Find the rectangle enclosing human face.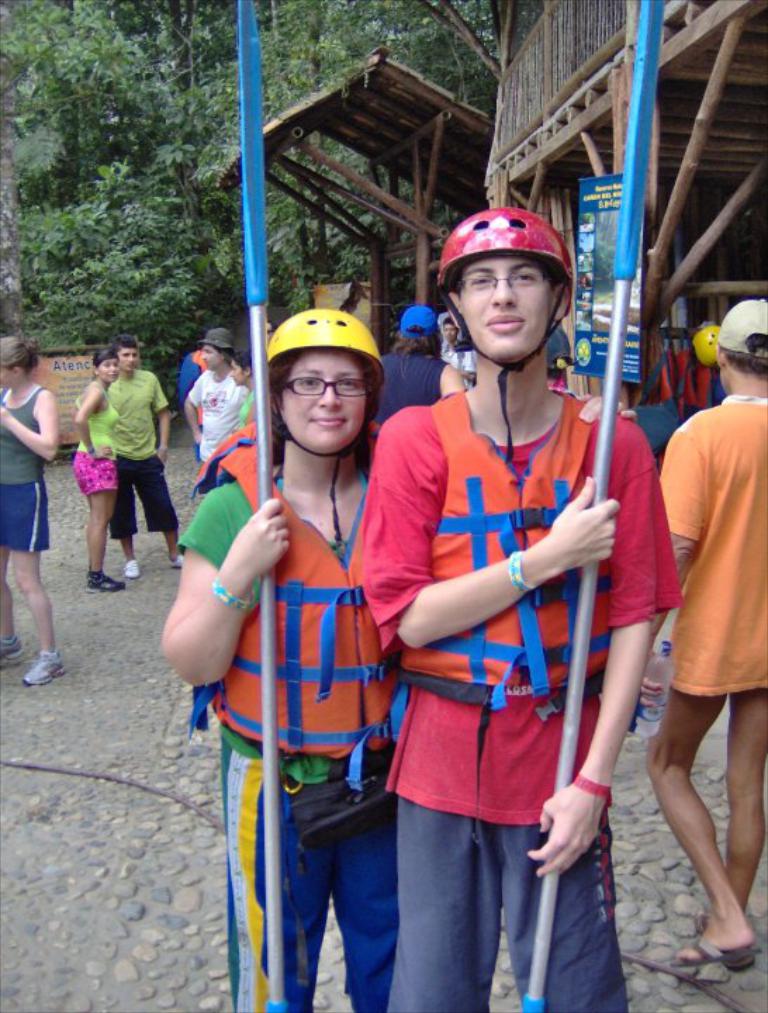
(0, 366, 10, 386).
